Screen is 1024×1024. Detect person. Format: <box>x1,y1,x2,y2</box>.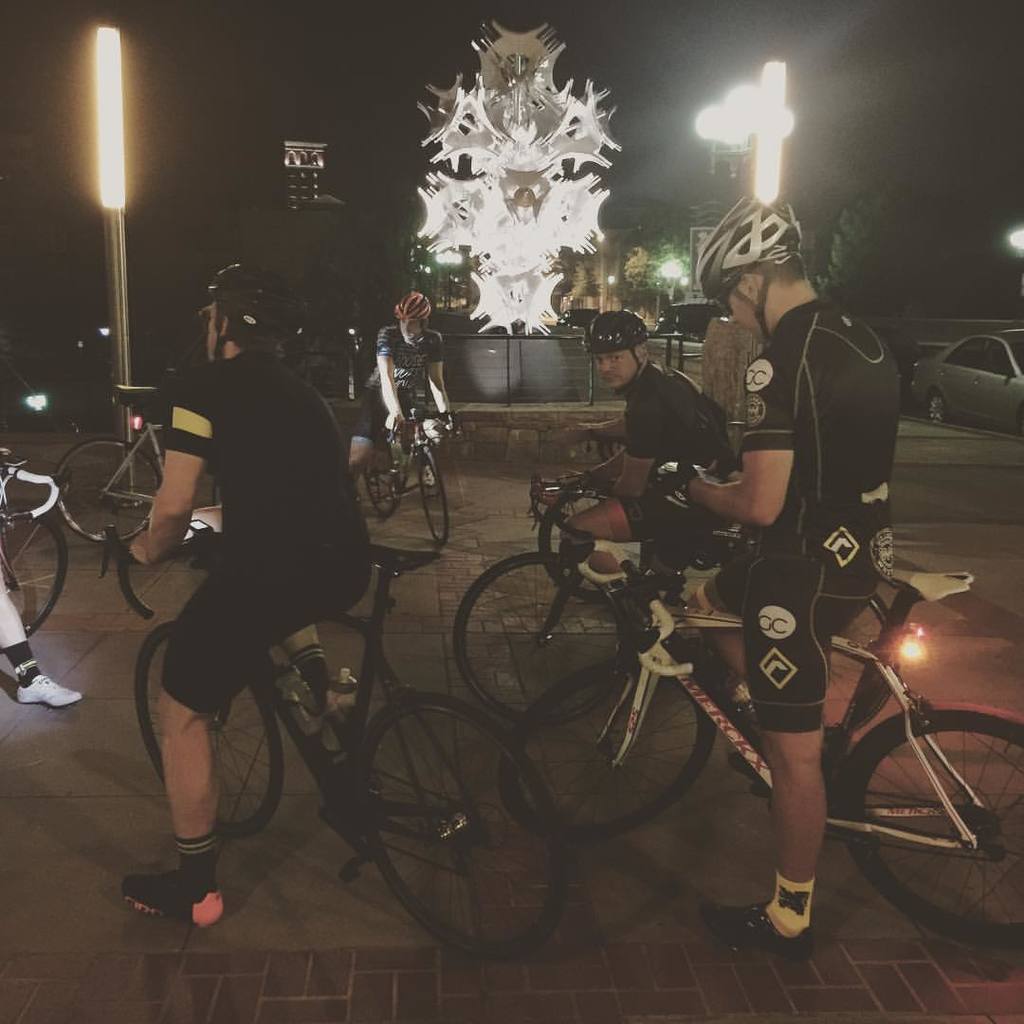
<box>118,259,378,921</box>.
